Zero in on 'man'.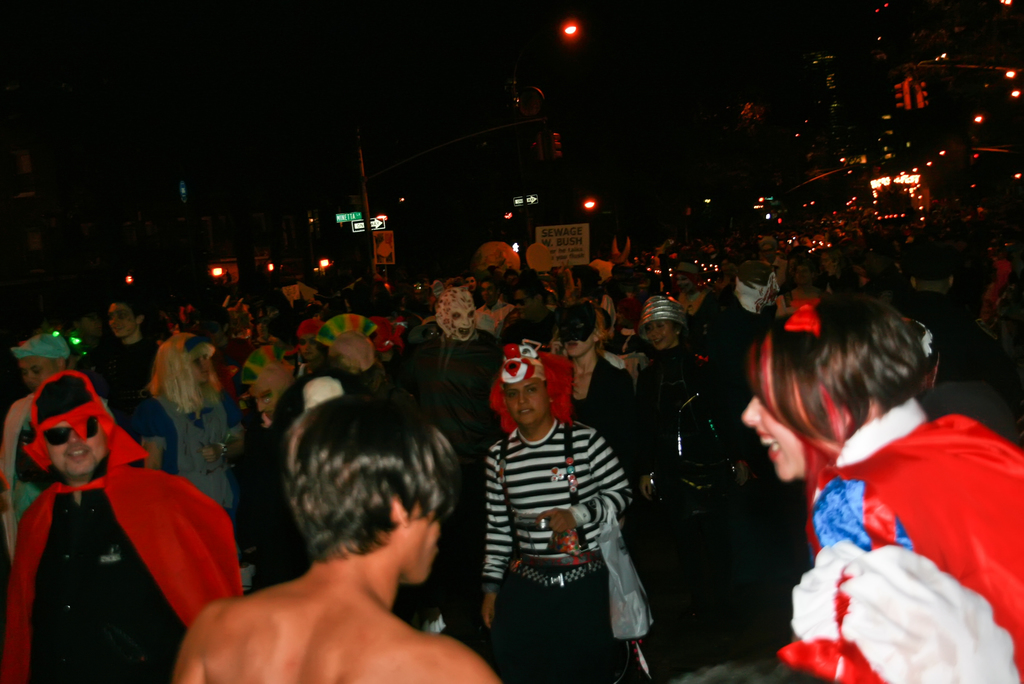
Zeroed in: rect(90, 311, 177, 466).
